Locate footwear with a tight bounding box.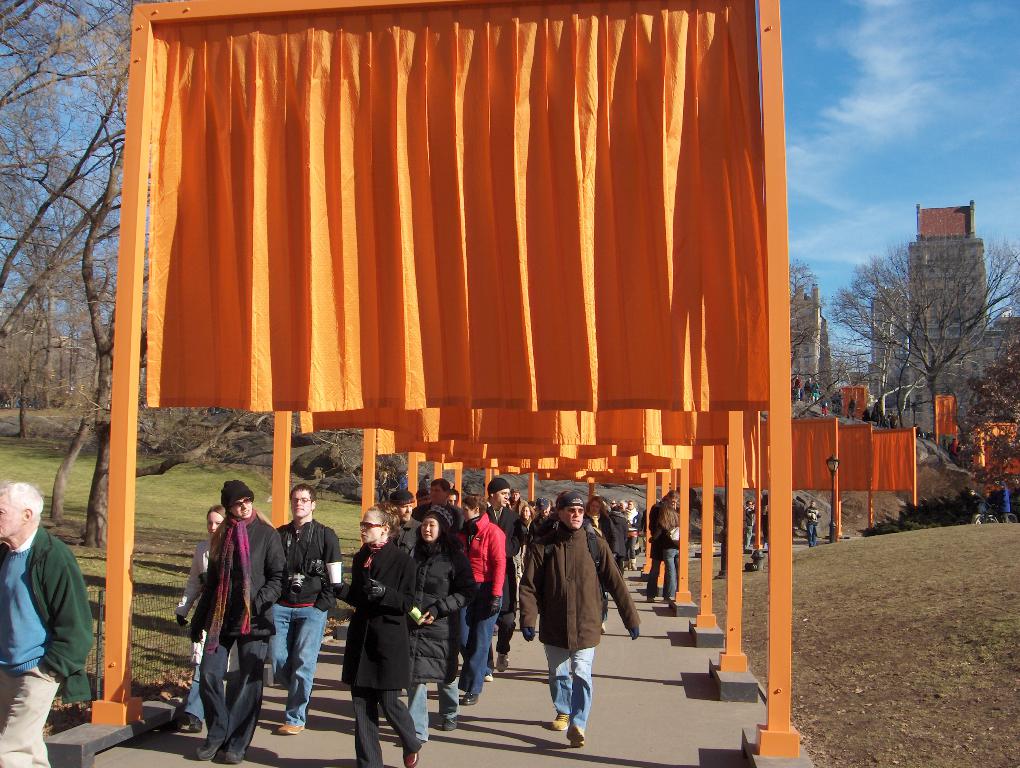
<bbox>541, 705, 570, 730</bbox>.
